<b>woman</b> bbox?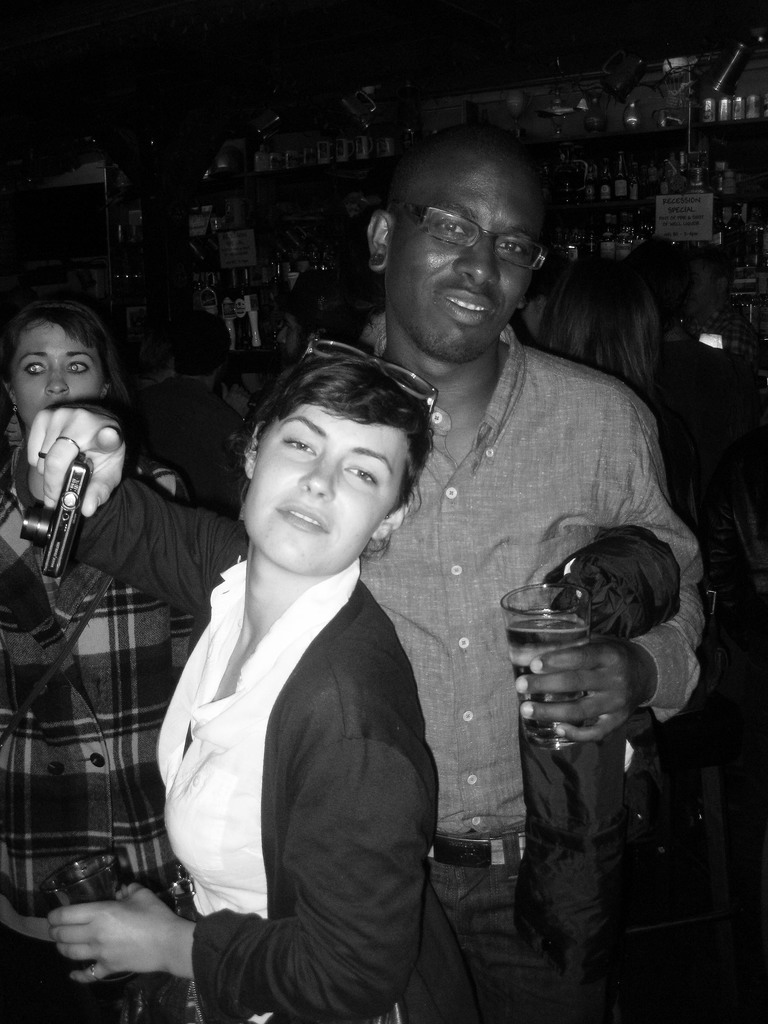
16 328 484 1023
